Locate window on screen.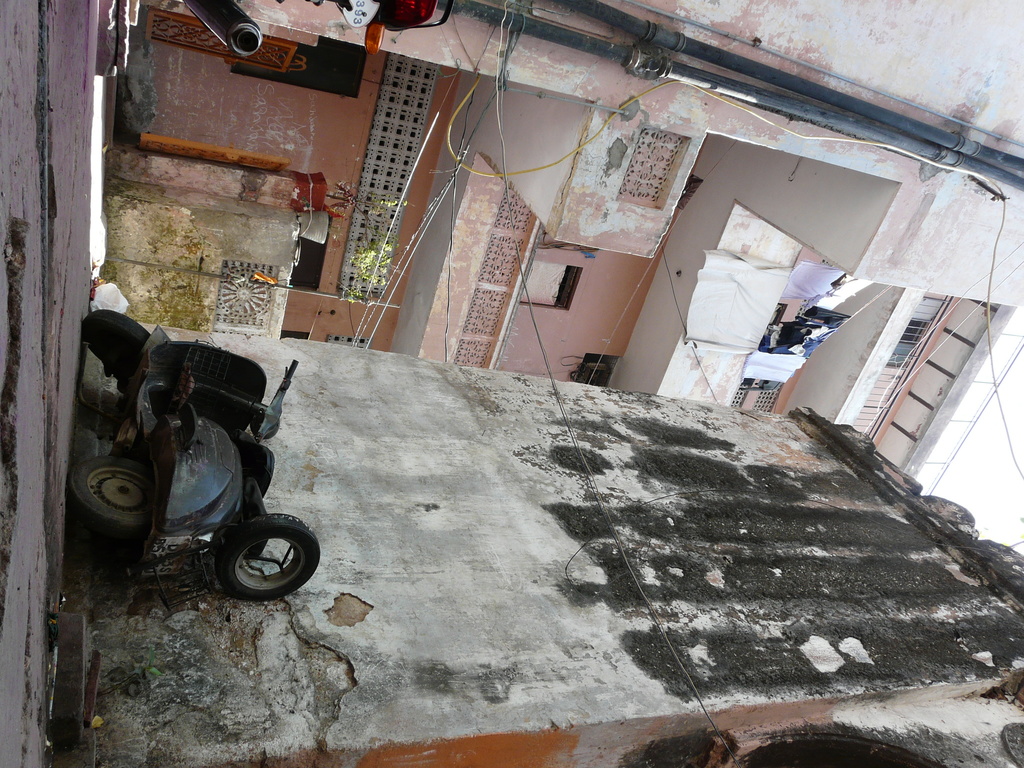
On screen at 575:356:618:387.
